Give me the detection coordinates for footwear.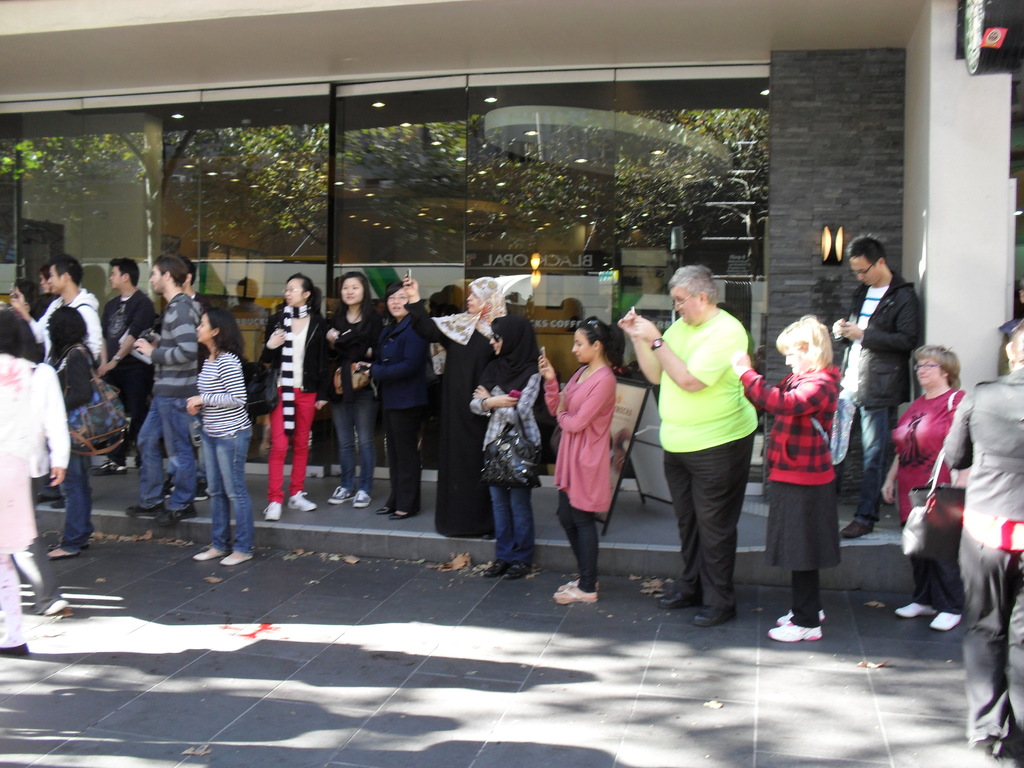
[895, 600, 934, 617].
